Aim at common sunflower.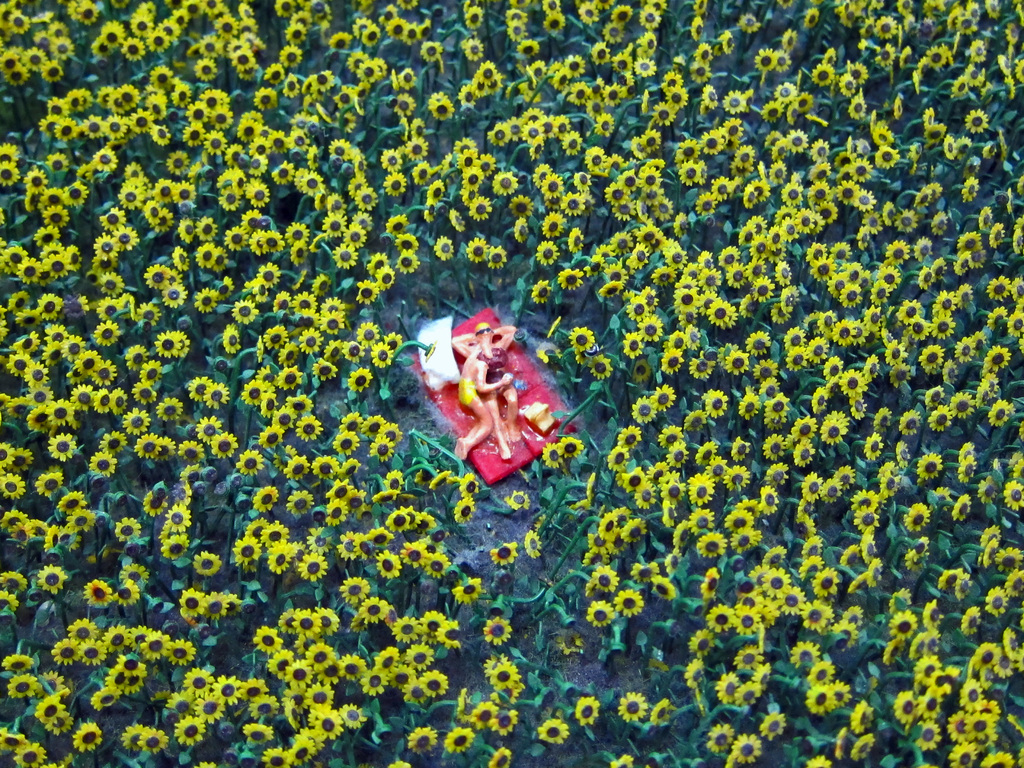
Aimed at pyautogui.locateOnScreen(784, 637, 818, 671).
